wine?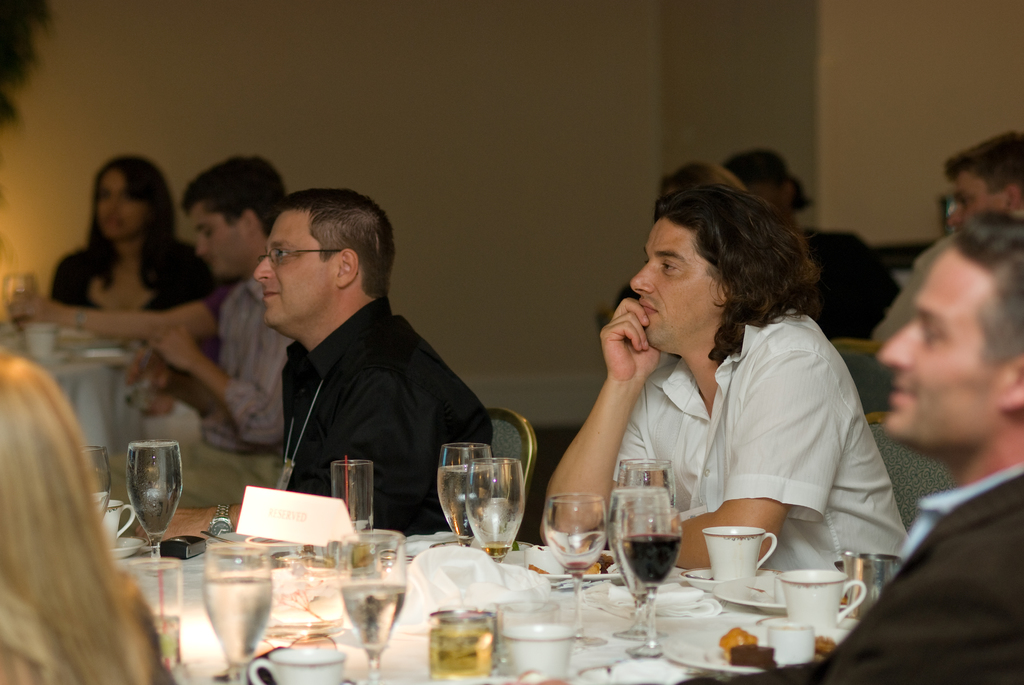
locate(609, 471, 693, 640)
